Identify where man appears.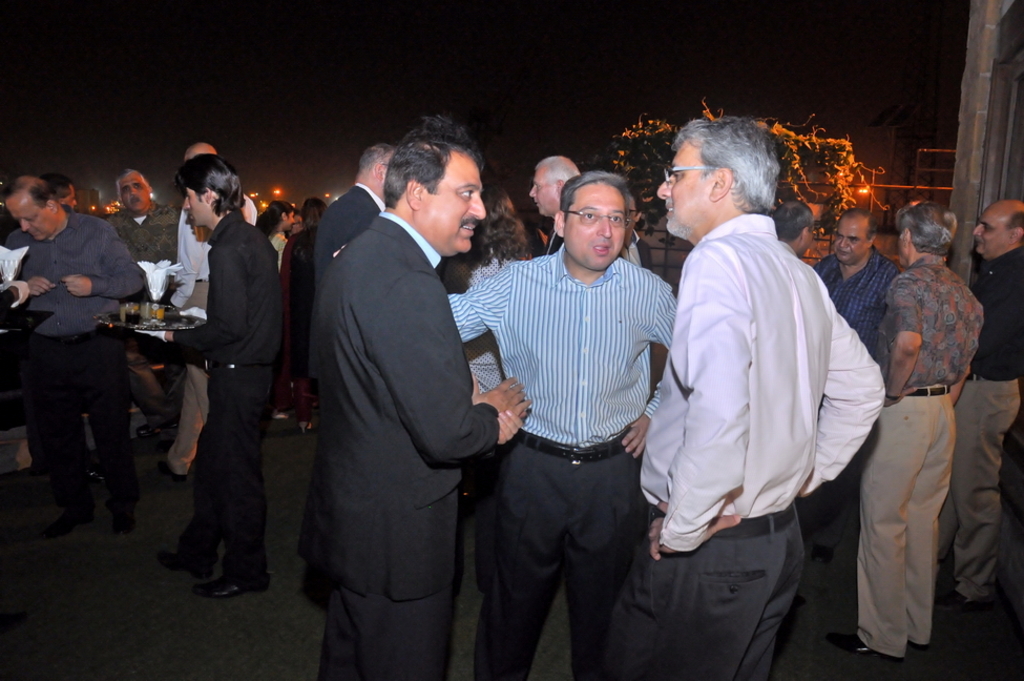
Appears at (x1=935, y1=199, x2=1023, y2=614).
